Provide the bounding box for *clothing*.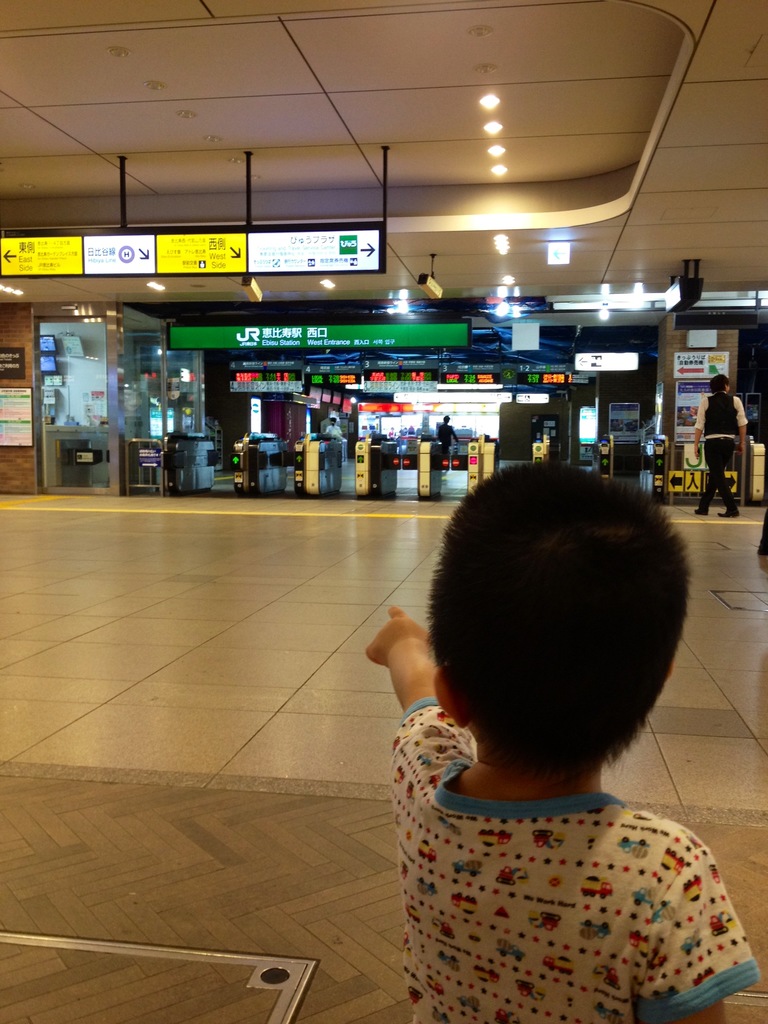
<bbox>380, 730, 748, 1000</bbox>.
